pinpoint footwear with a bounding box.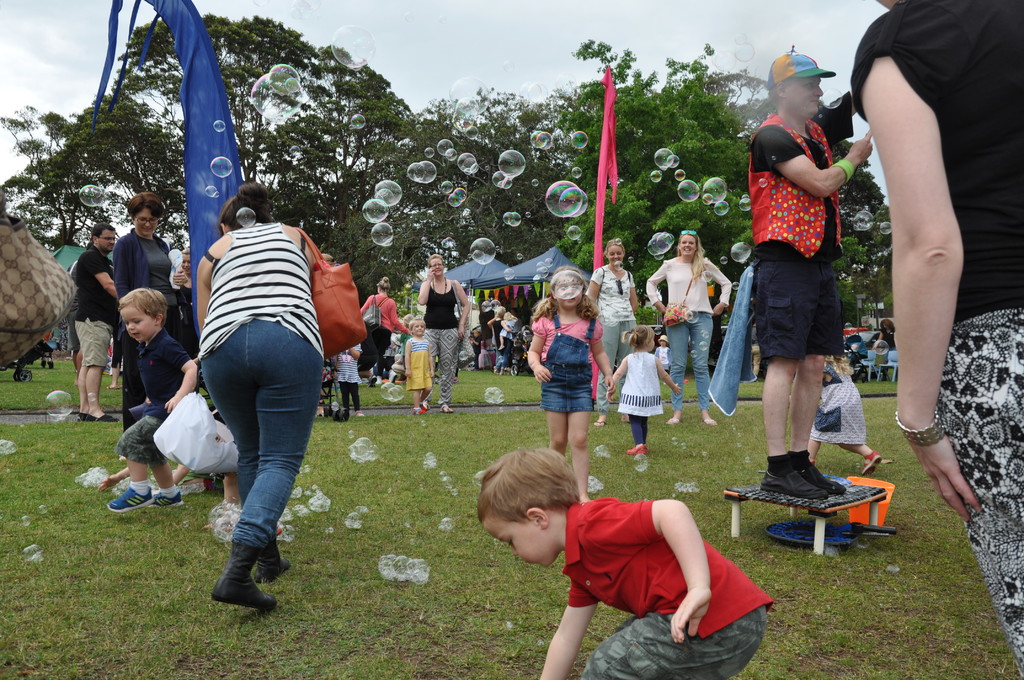
<box>358,410,368,419</box>.
